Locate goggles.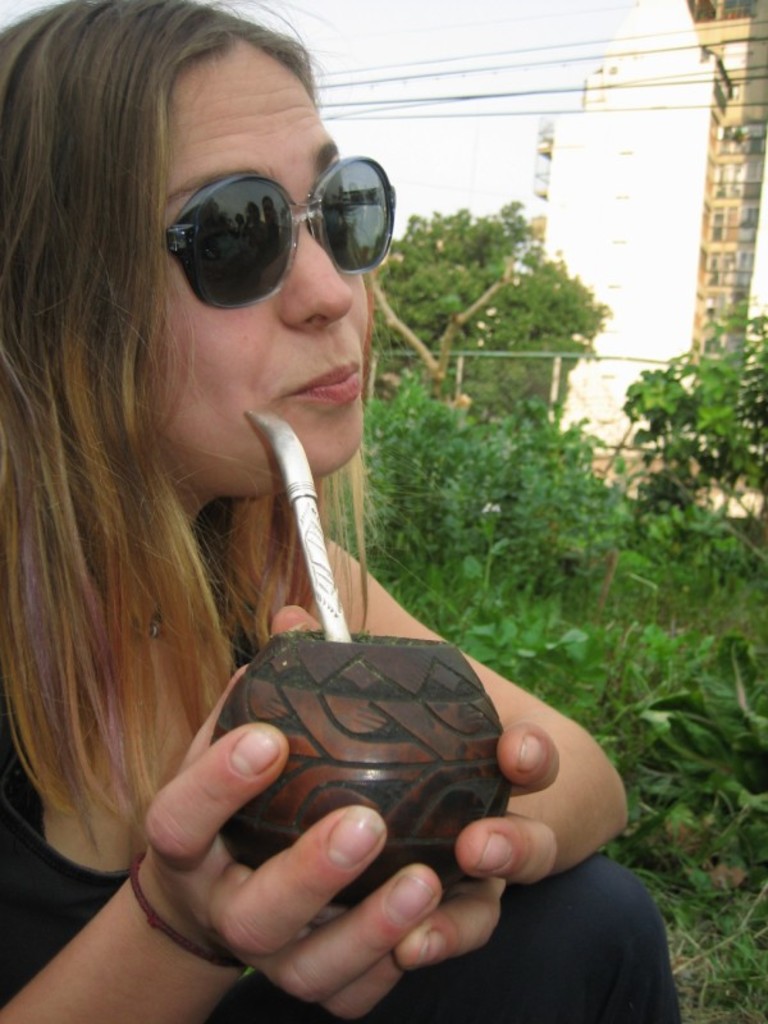
Bounding box: select_region(137, 142, 406, 297).
